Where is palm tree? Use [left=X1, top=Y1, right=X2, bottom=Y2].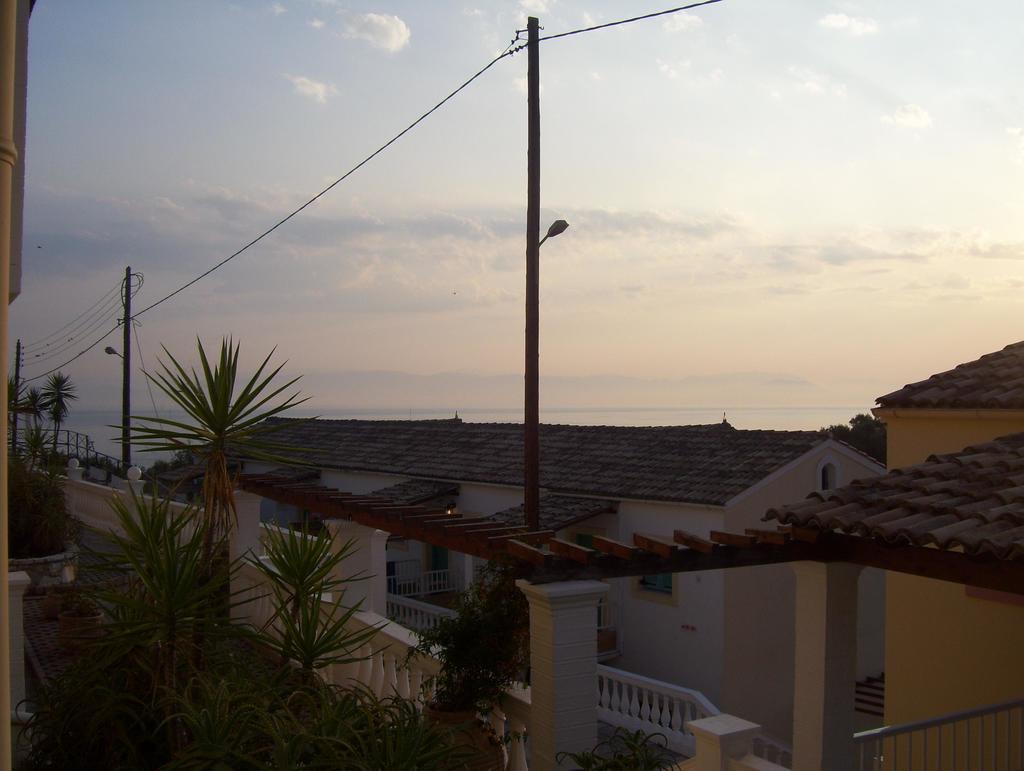
[left=261, top=538, right=351, bottom=697].
